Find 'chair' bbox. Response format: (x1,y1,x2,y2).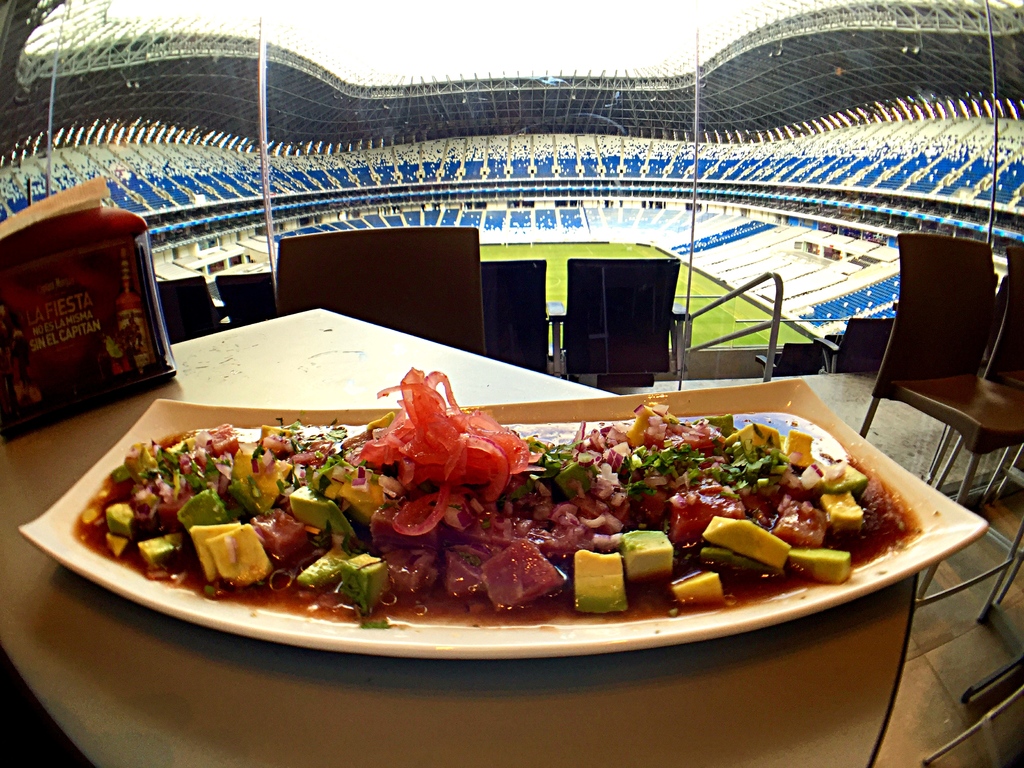
(810,312,897,373).
